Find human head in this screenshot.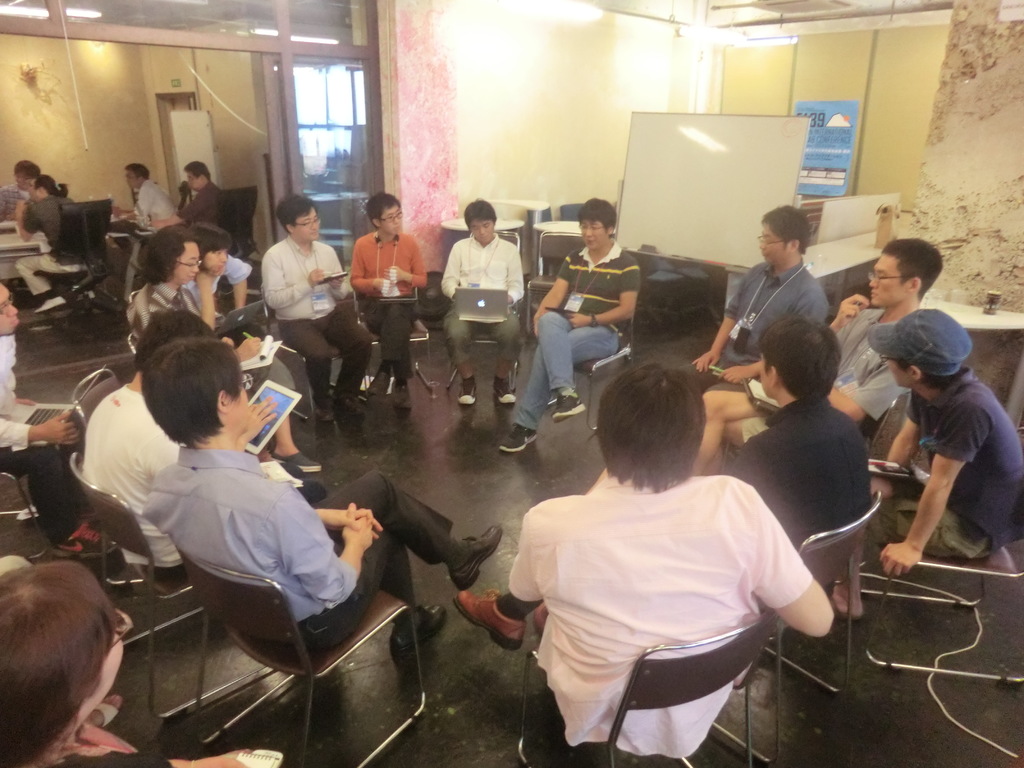
The bounding box for human head is 368 193 404 237.
